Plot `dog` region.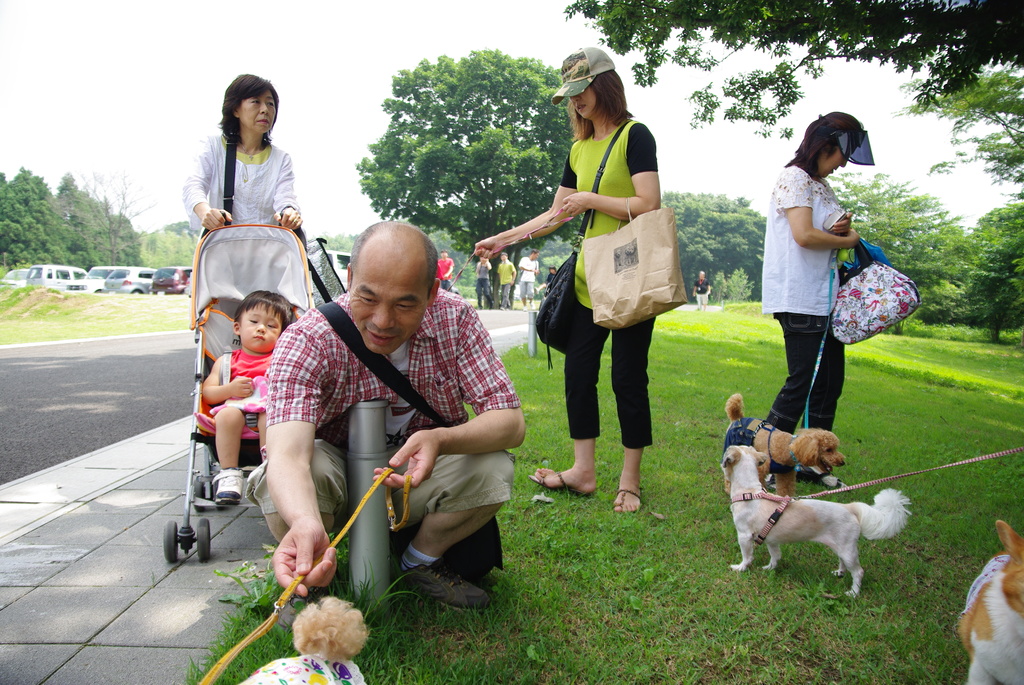
Plotted at x1=237, y1=593, x2=369, y2=684.
